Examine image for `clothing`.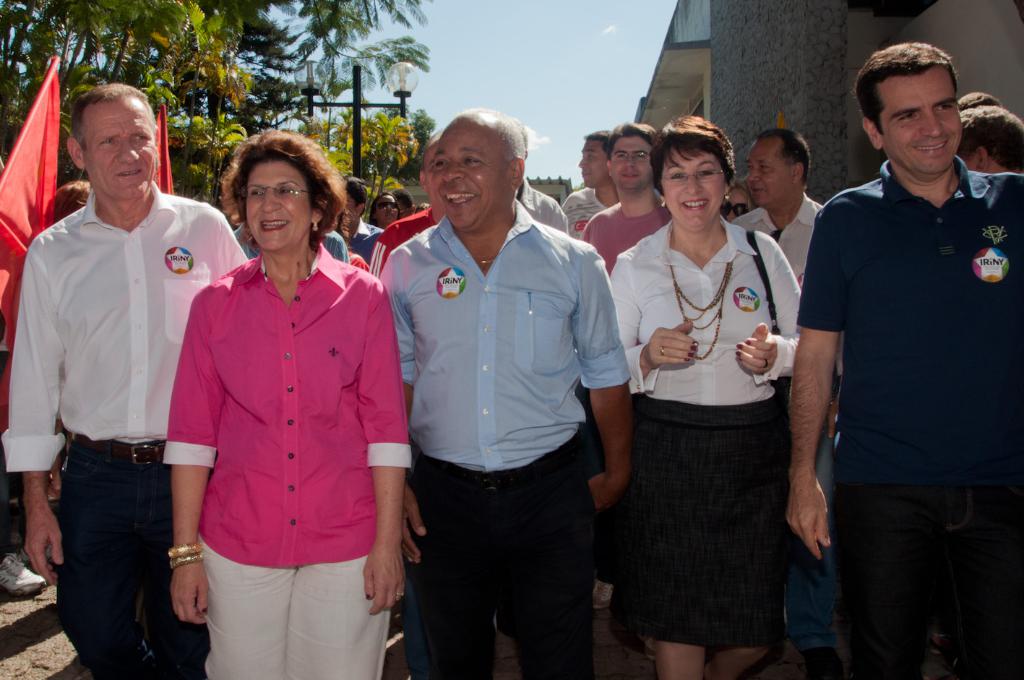
Examination result: x1=160, y1=237, x2=413, y2=679.
